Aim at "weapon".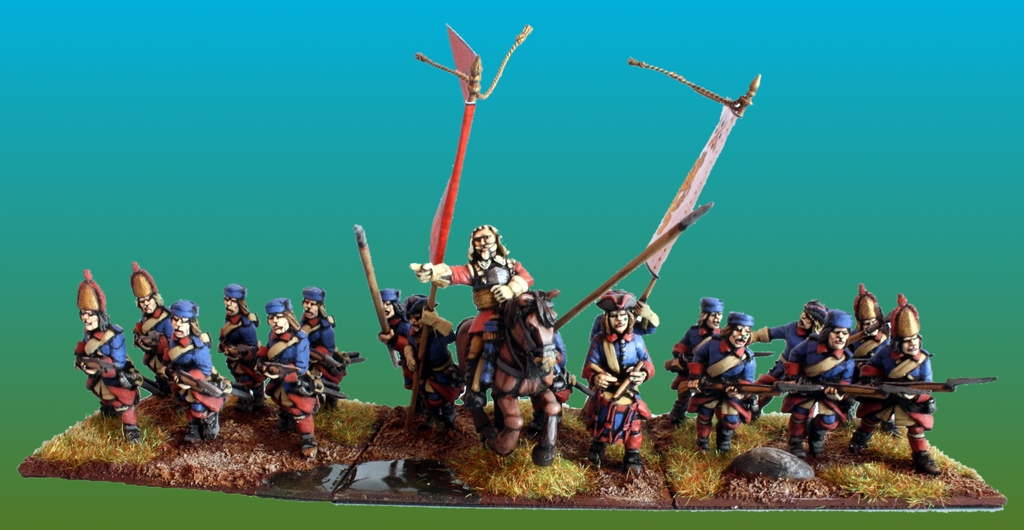
Aimed at x1=794 y1=371 x2=889 y2=400.
